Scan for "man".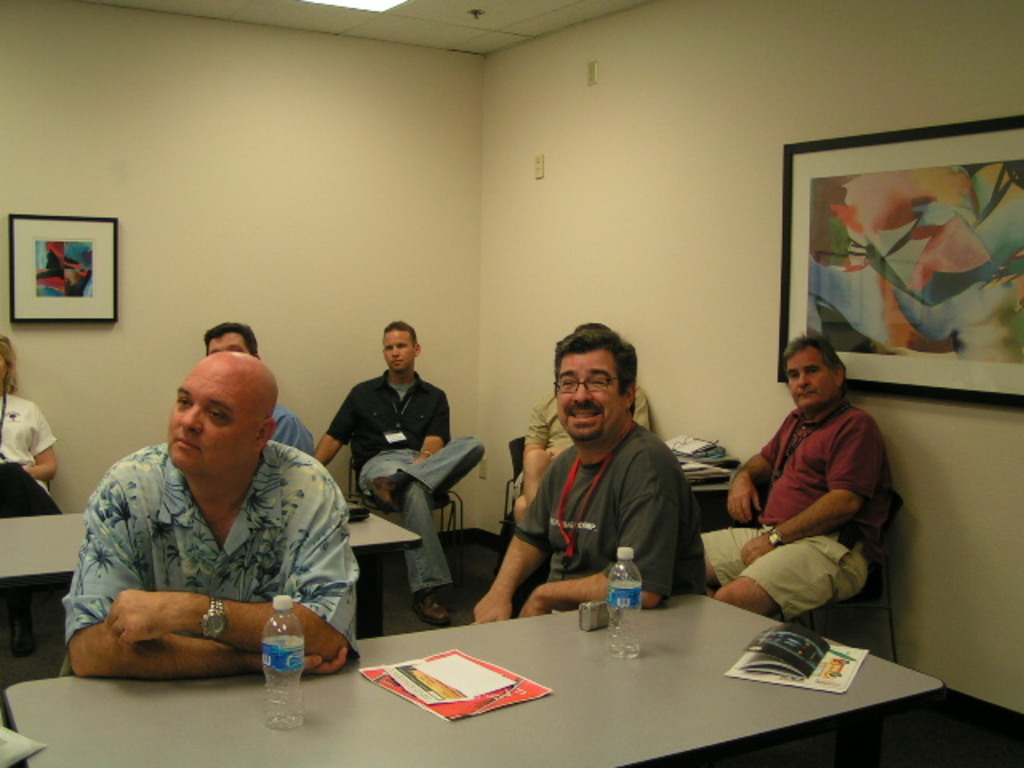
Scan result: (51,355,363,682).
